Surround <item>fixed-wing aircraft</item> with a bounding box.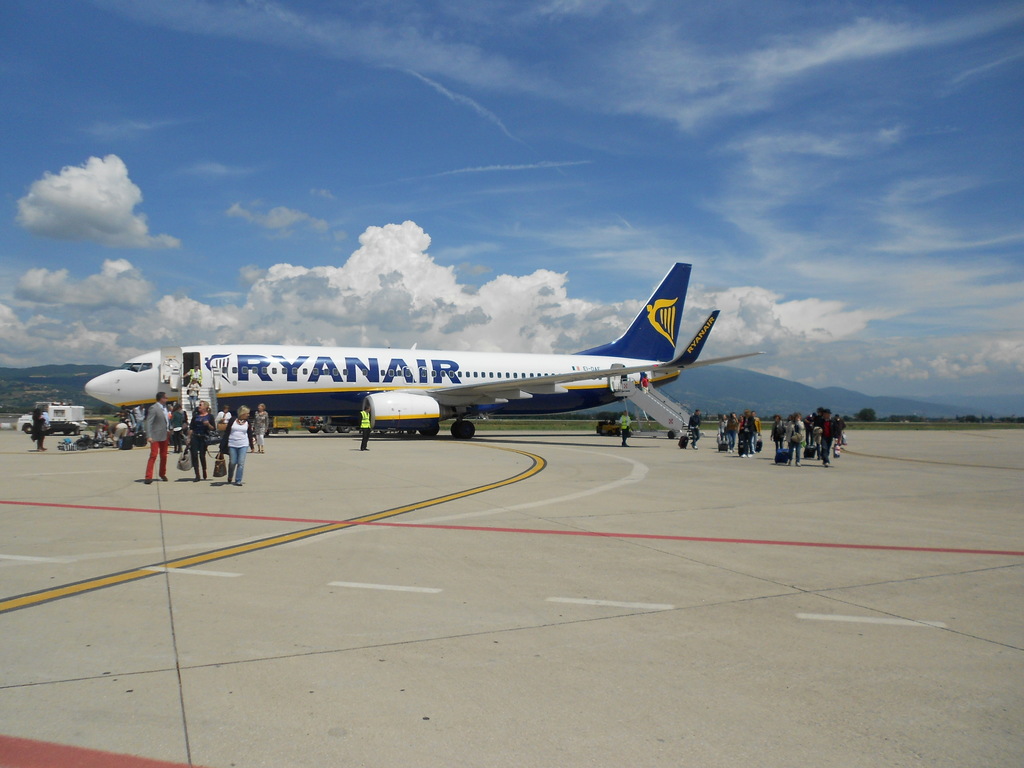
<box>75,259,765,440</box>.
